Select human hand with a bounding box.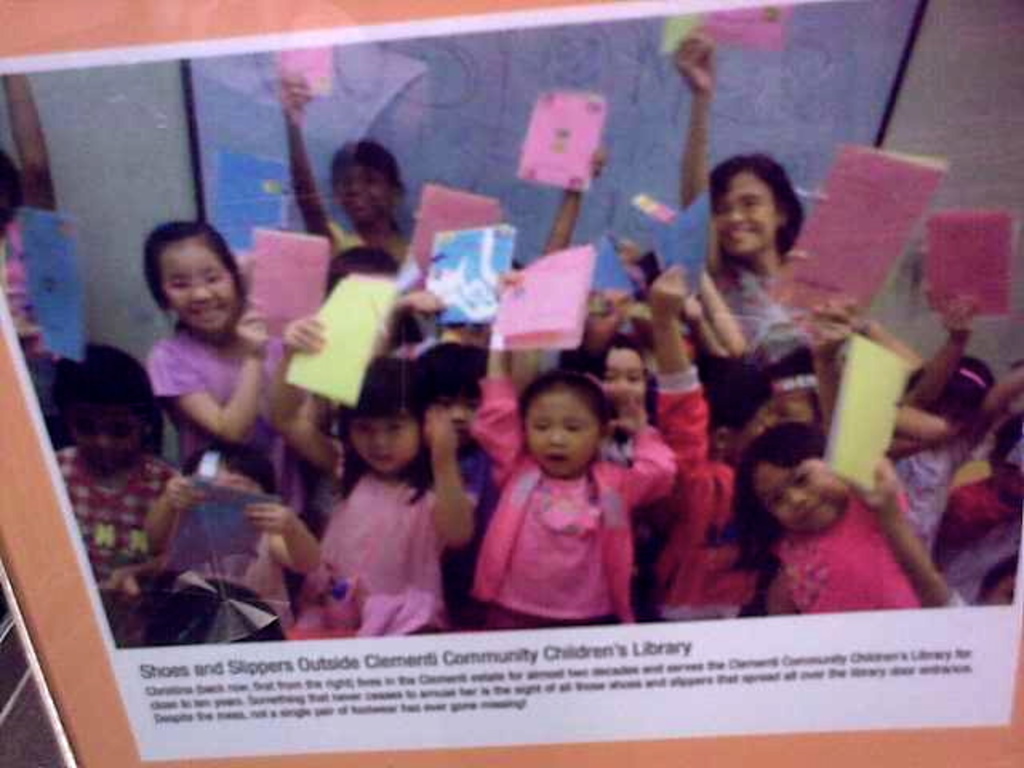
left=845, top=450, right=906, bottom=523.
